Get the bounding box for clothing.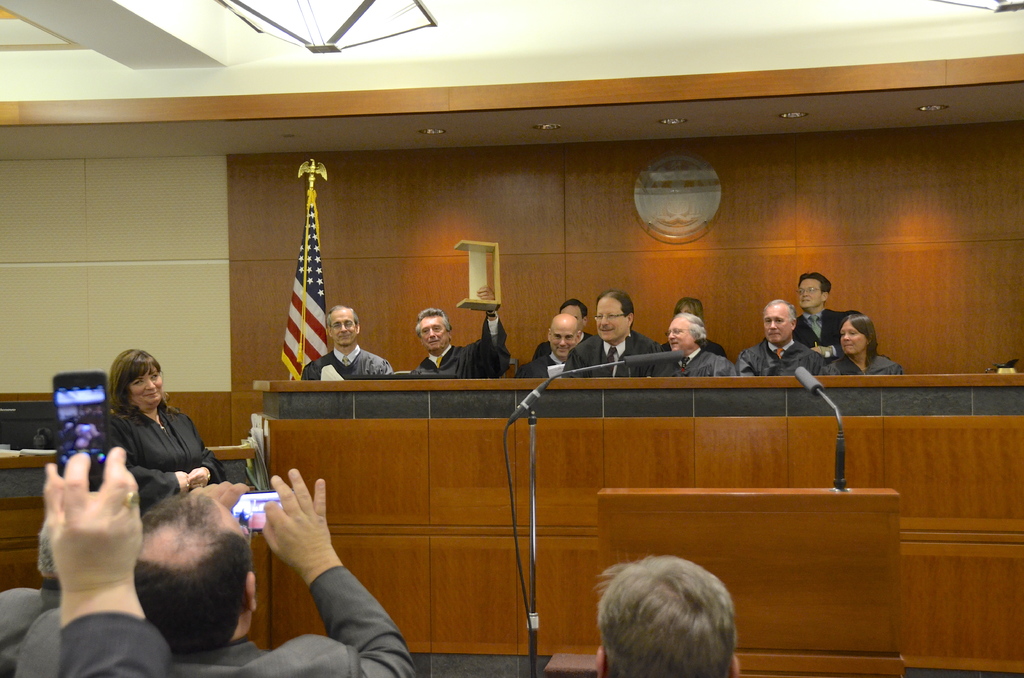
{"left": 65, "top": 382, "right": 212, "bottom": 521}.
